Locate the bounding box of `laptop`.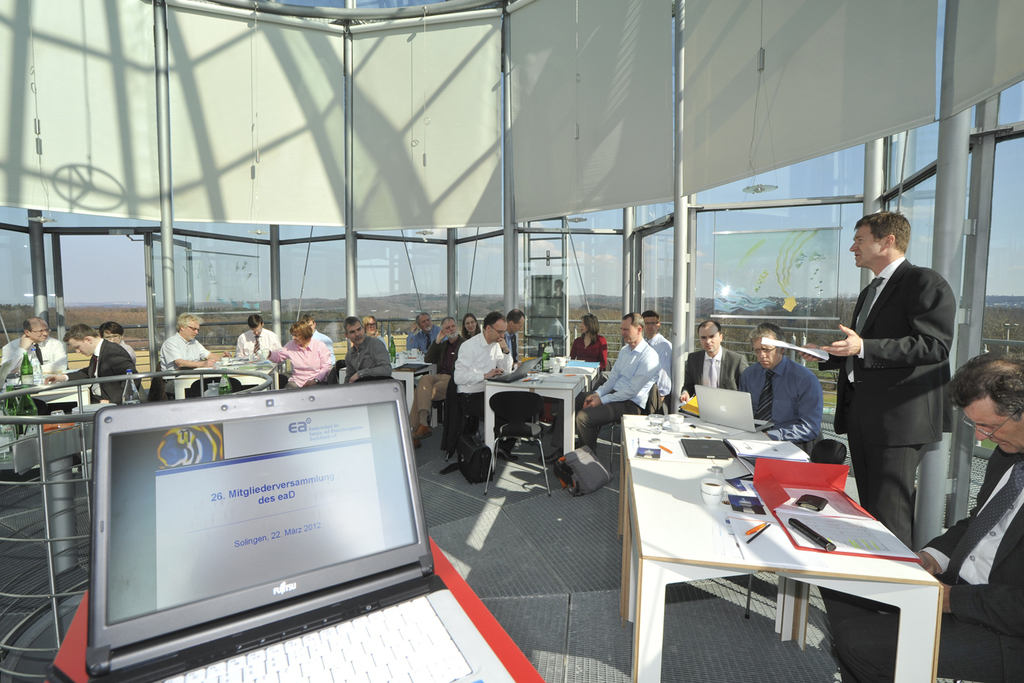
Bounding box: [left=697, top=385, right=772, bottom=435].
